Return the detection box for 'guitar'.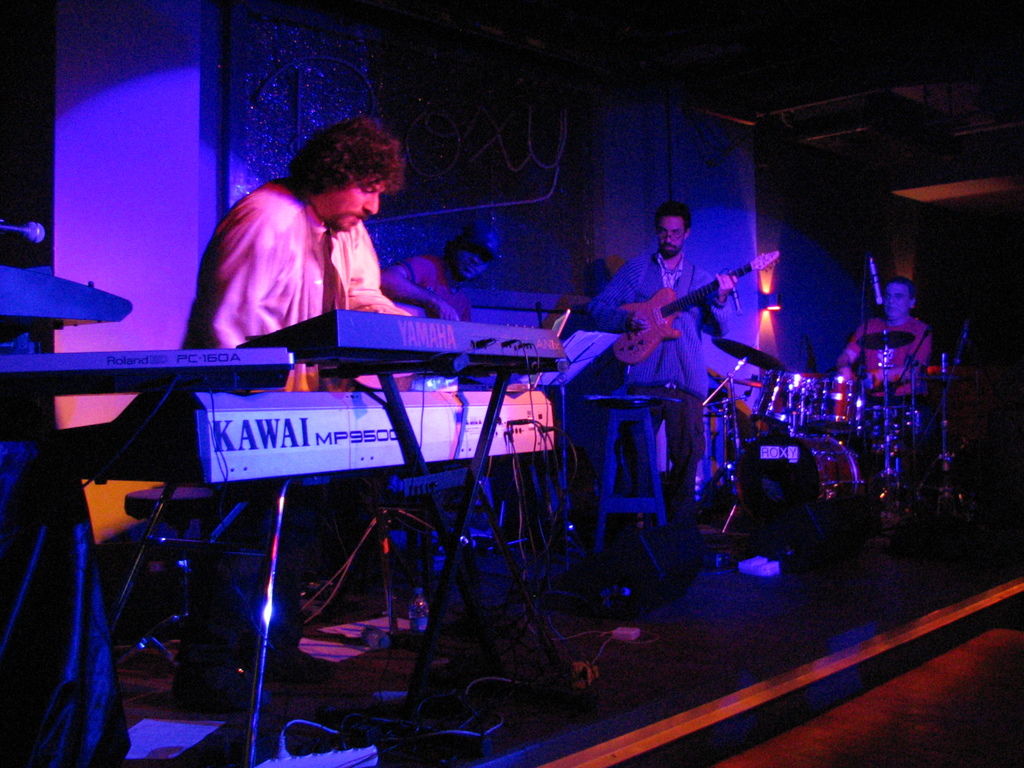
bbox(577, 248, 777, 381).
